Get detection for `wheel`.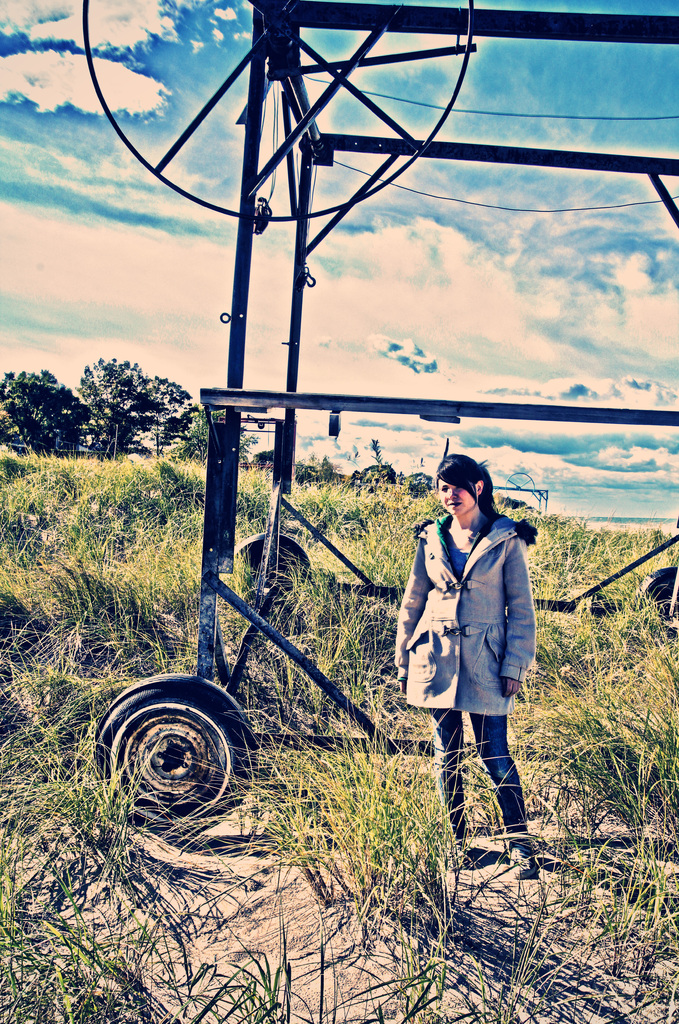
Detection: detection(234, 531, 311, 615).
